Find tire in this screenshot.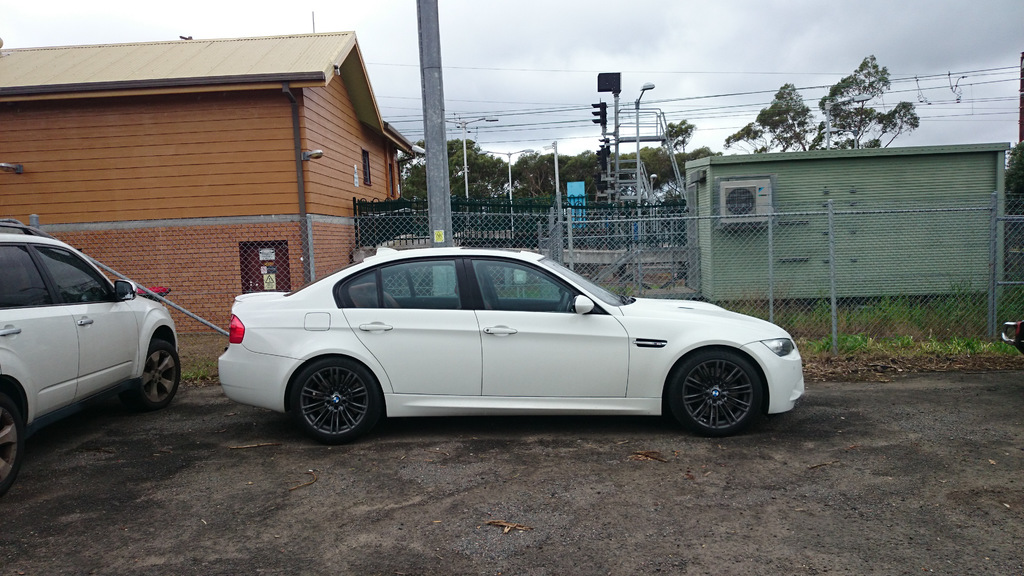
The bounding box for tire is left=125, top=330, right=182, bottom=401.
